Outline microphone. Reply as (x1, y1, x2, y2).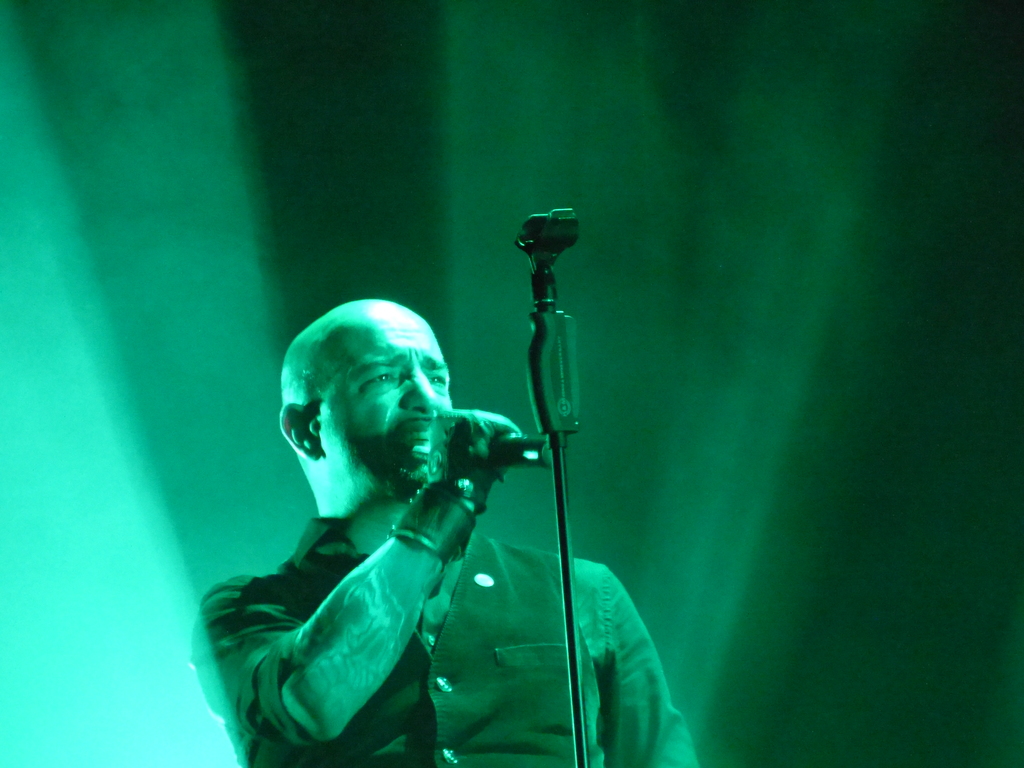
(491, 431, 553, 468).
